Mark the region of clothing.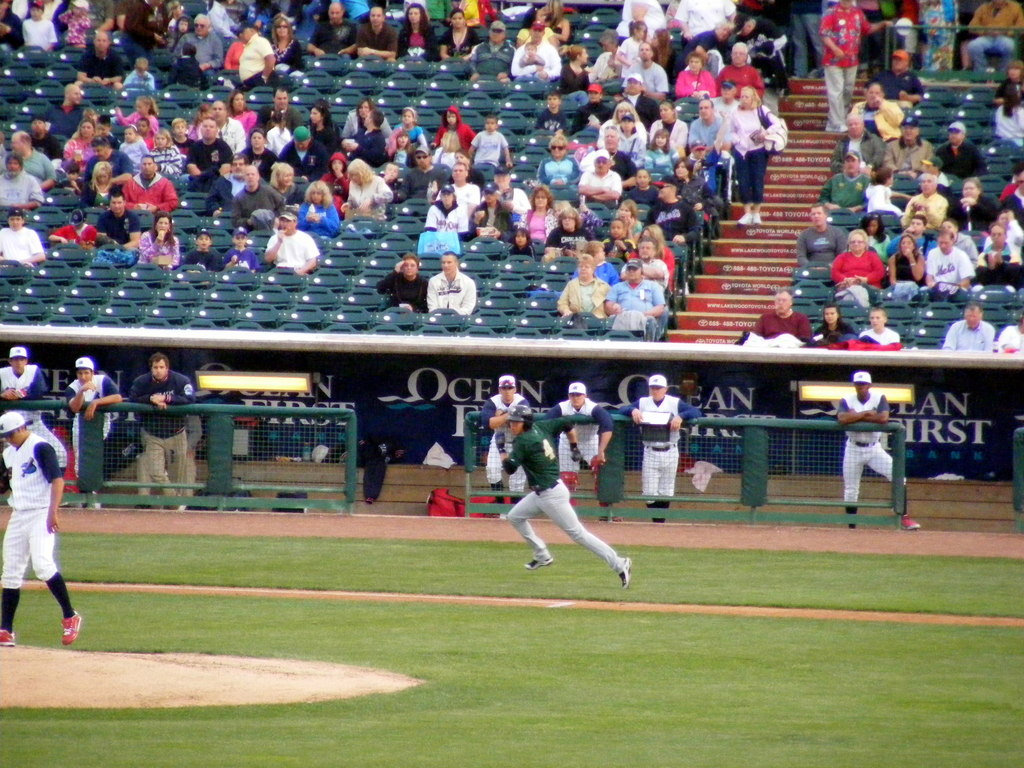
Region: 92, 203, 140, 245.
